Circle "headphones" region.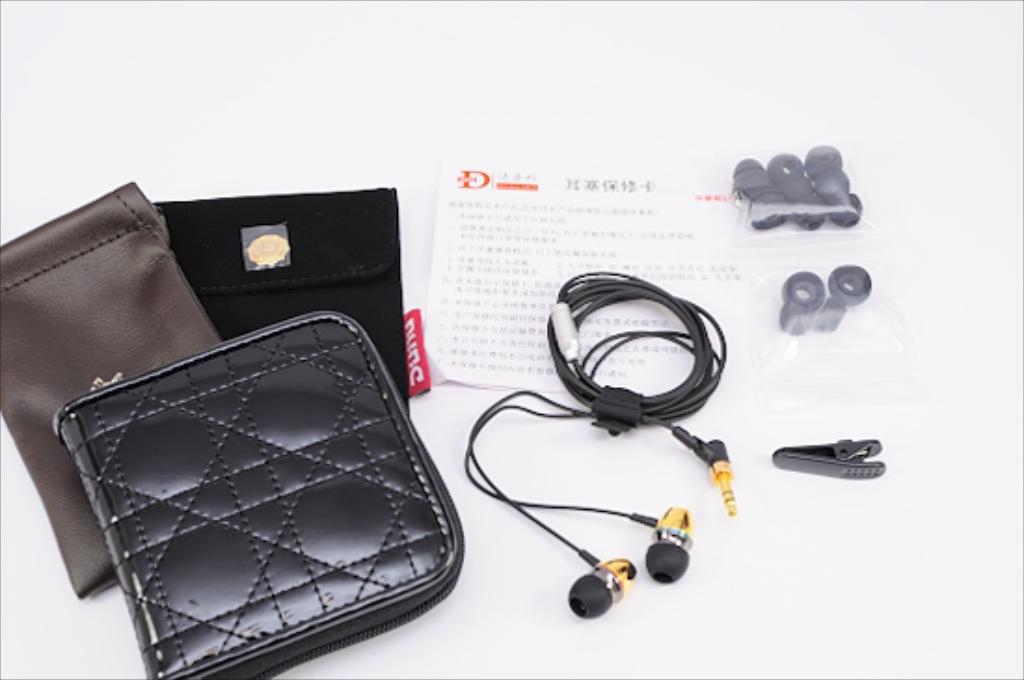
Region: bbox=(456, 265, 743, 617).
